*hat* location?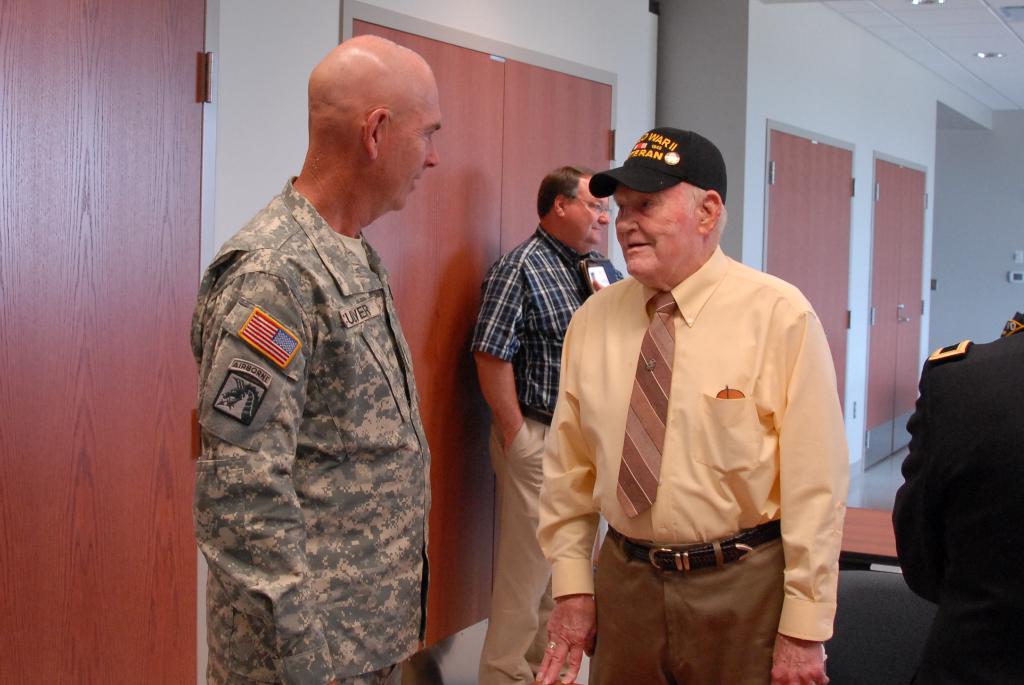
select_region(589, 125, 730, 207)
